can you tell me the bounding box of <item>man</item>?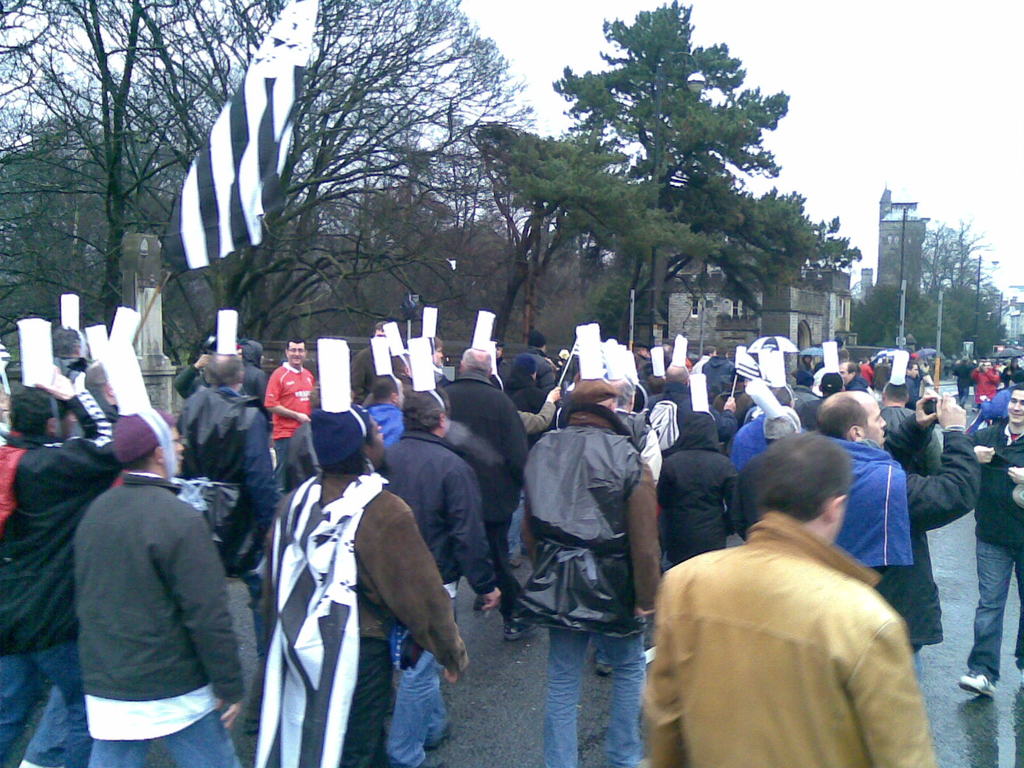
x1=441, y1=335, x2=527, y2=639.
